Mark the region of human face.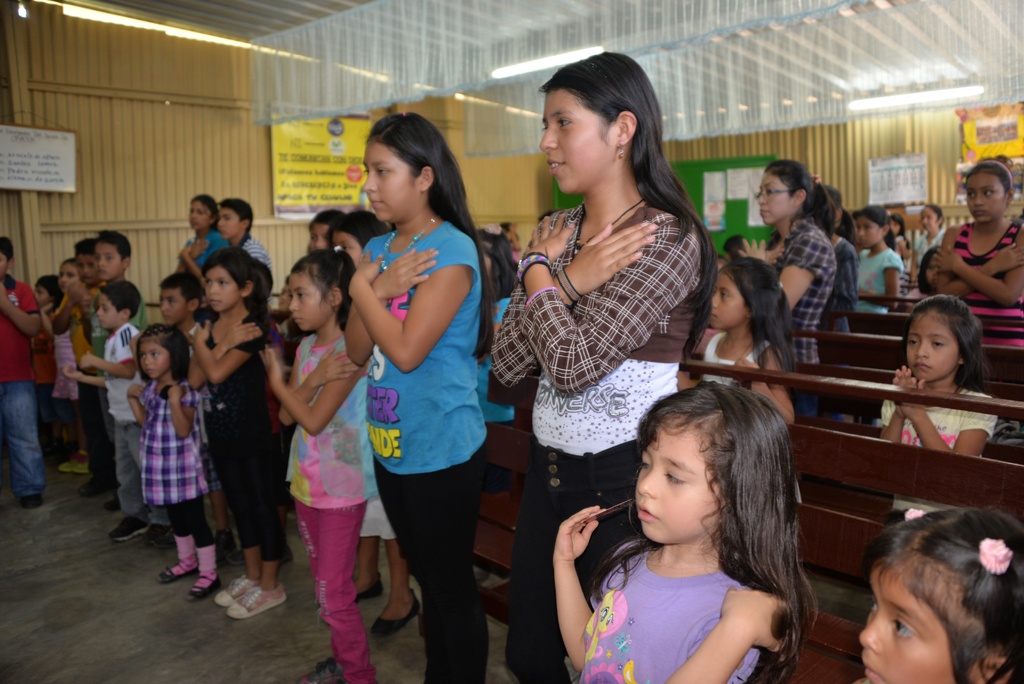
Region: [left=705, top=273, right=753, bottom=329].
